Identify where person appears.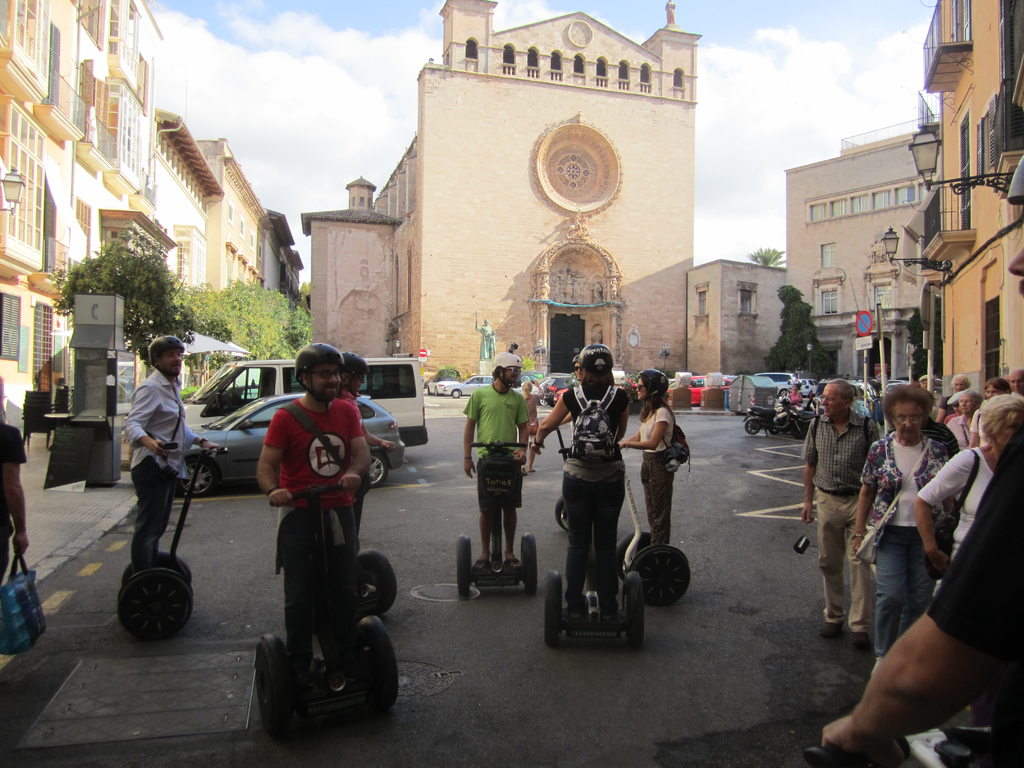
Appears at (x1=621, y1=368, x2=679, y2=563).
